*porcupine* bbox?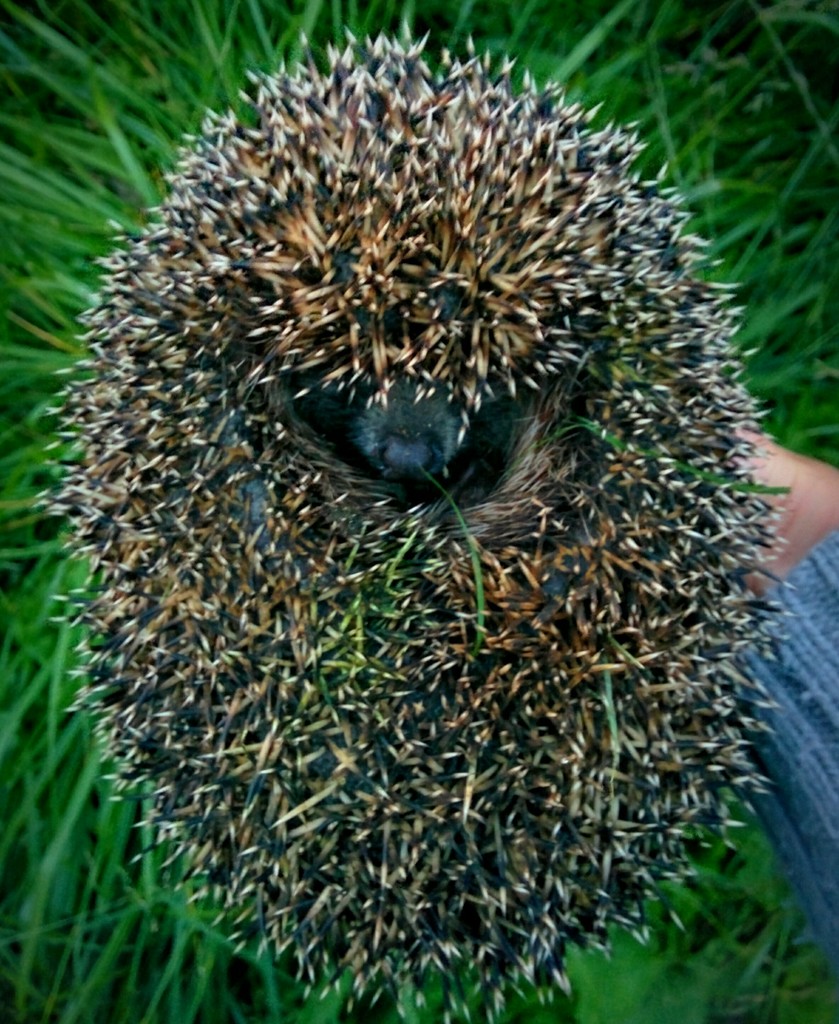
region(41, 22, 786, 1023)
